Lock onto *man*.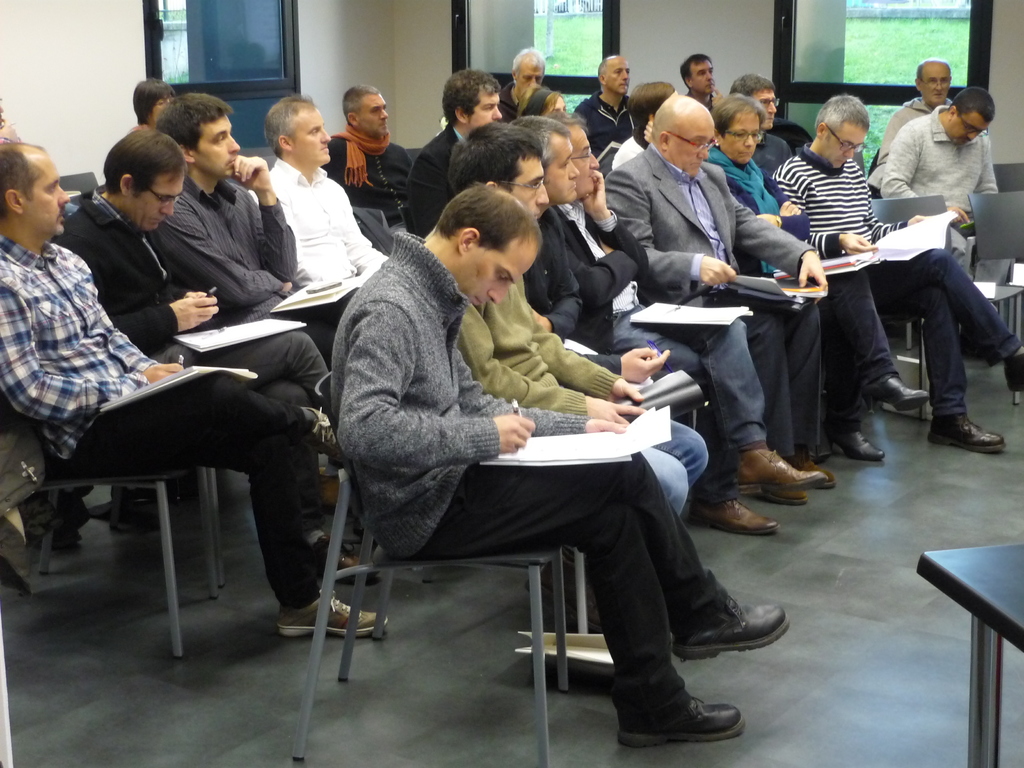
Locked: (x1=876, y1=83, x2=1000, y2=225).
